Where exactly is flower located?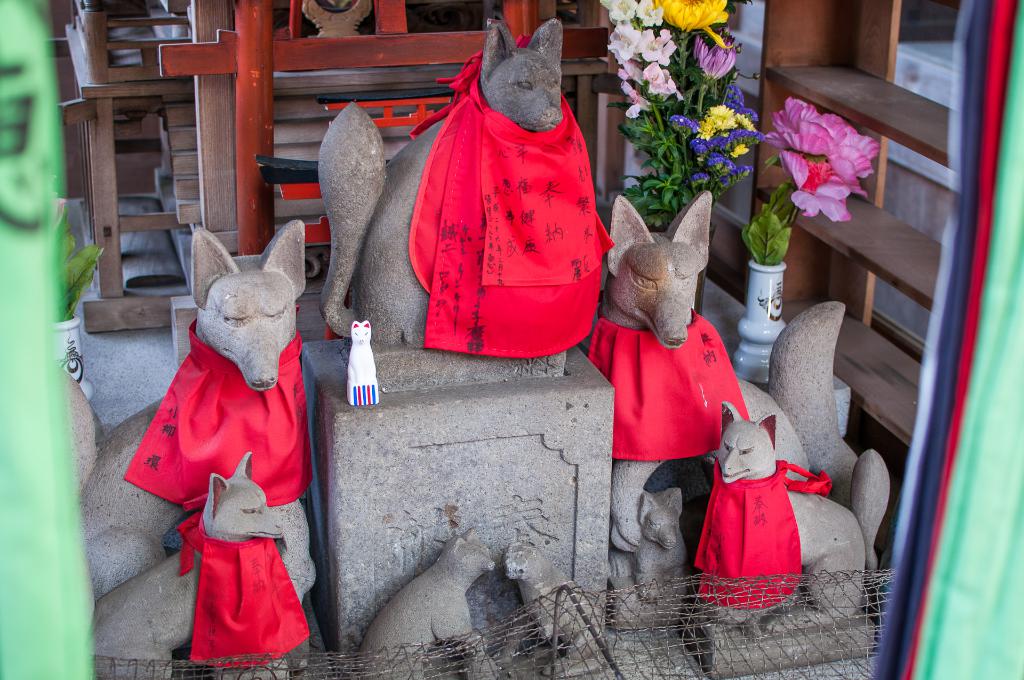
Its bounding box is bbox=(646, 64, 677, 101).
